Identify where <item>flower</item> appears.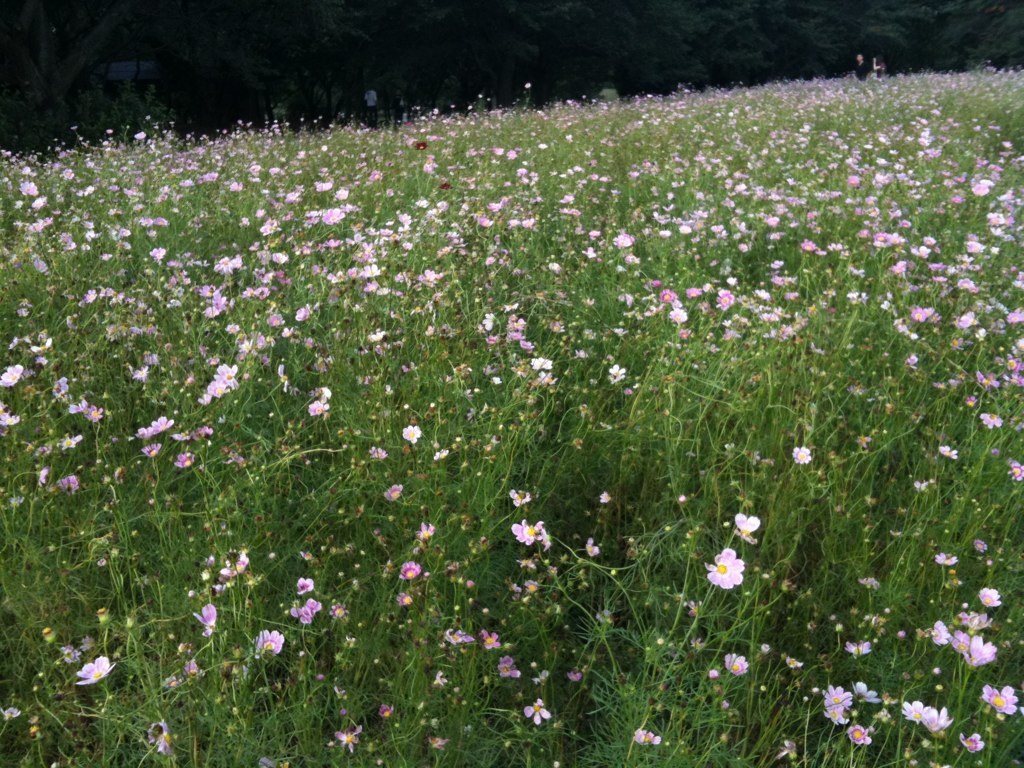
Appears at select_region(823, 702, 846, 725).
